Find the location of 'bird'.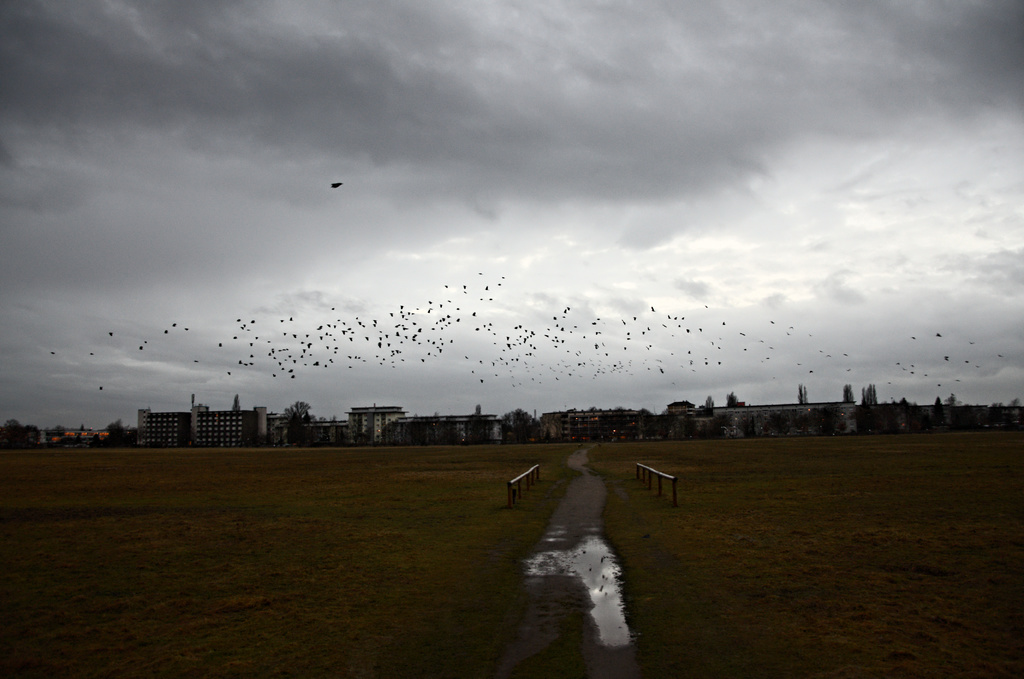
Location: bbox=[327, 181, 346, 191].
